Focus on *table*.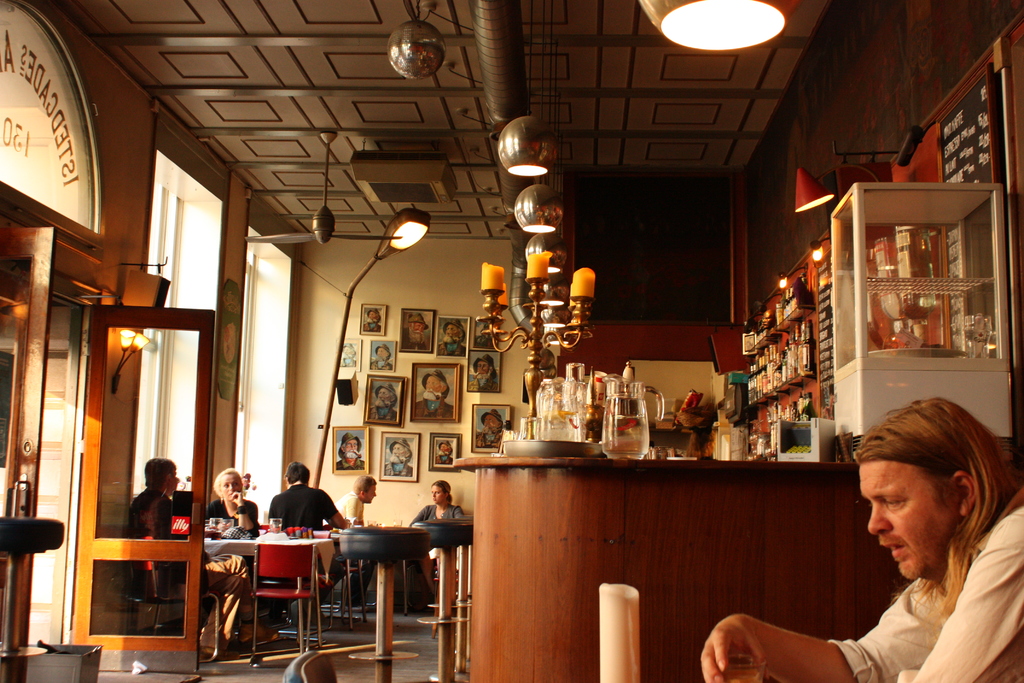
Focused at rect(200, 534, 335, 651).
